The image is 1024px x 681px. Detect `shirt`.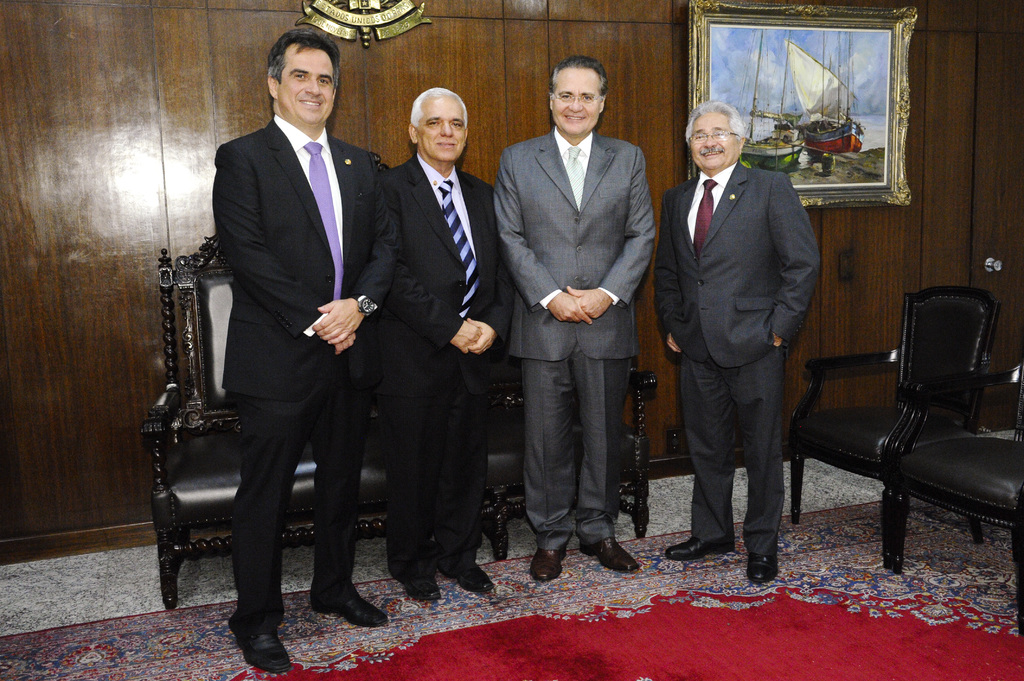
Detection: pyautogui.locateOnScreen(686, 163, 739, 244).
